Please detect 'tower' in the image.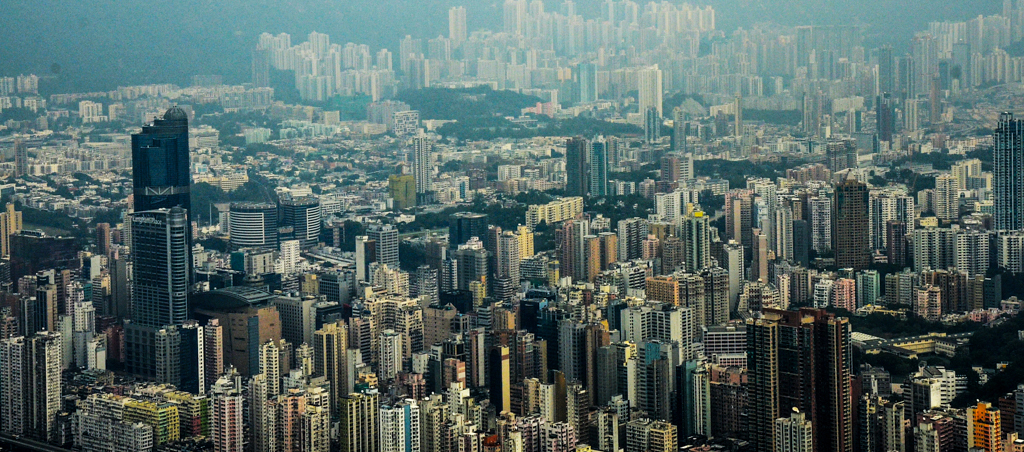
[305,26,330,61].
